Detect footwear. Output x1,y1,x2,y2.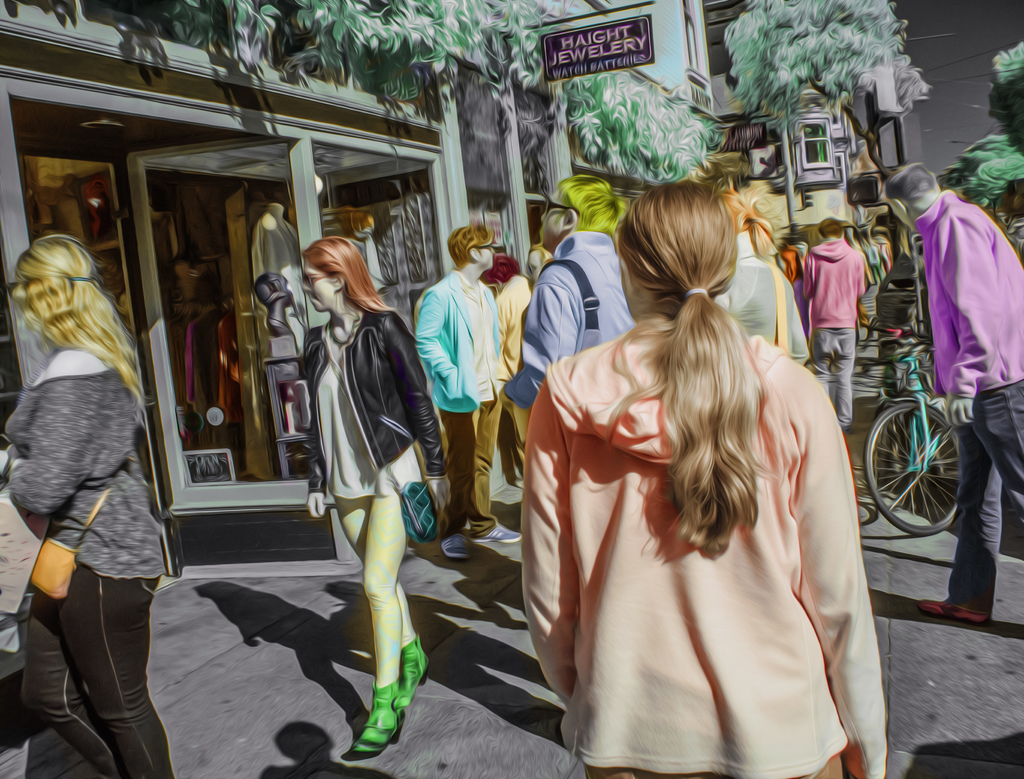
916,600,991,619.
